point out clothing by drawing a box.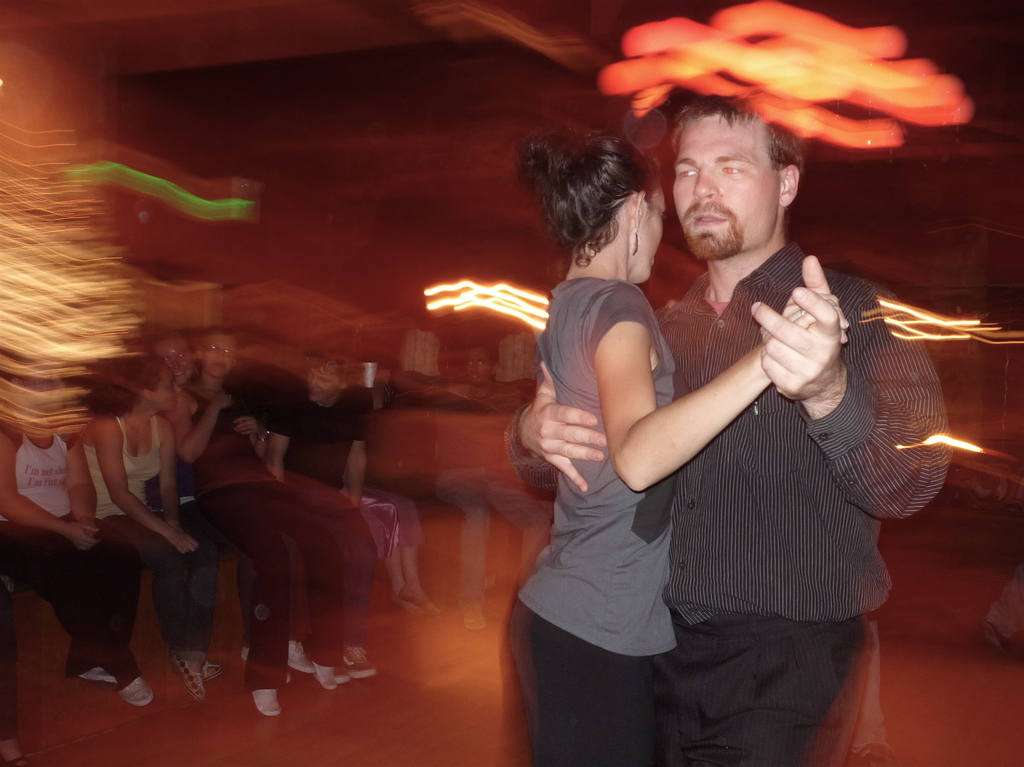
174/390/381/667.
